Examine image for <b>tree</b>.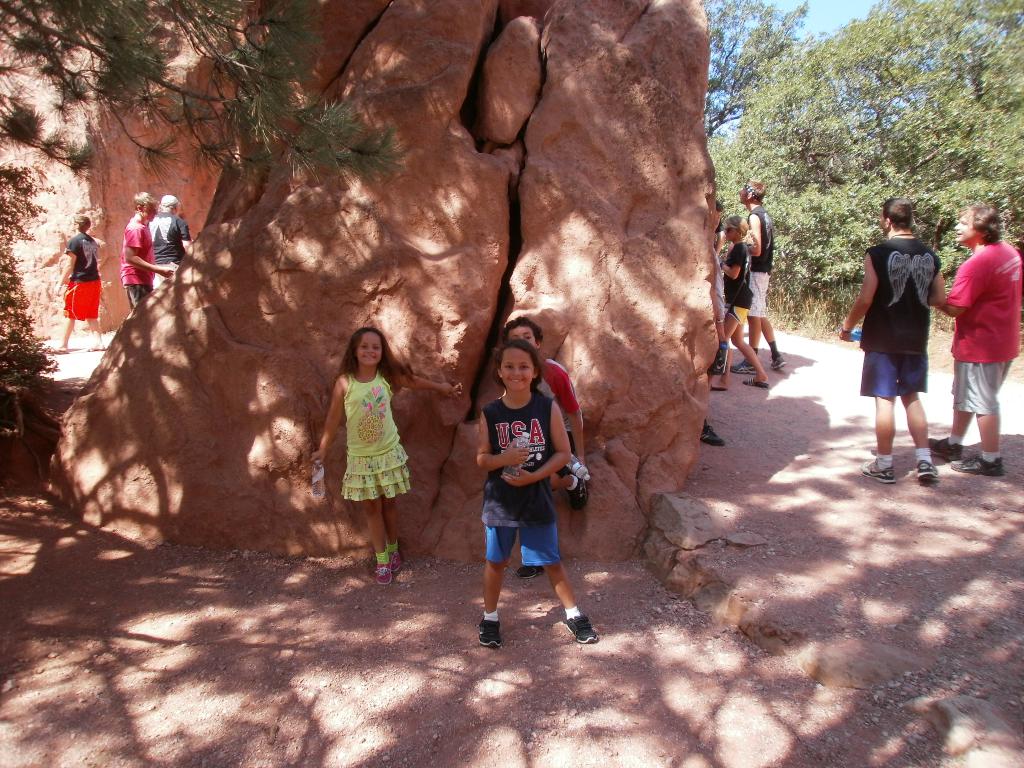
Examination result: Rect(0, 0, 408, 191).
